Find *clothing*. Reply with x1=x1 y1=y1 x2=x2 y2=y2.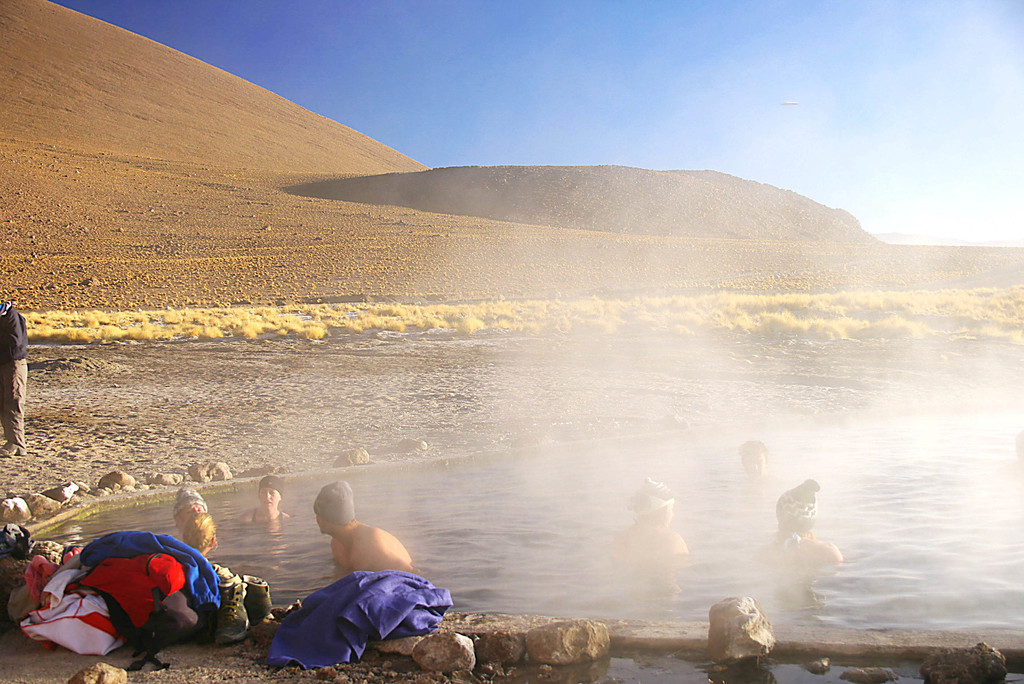
x1=8 y1=551 x2=73 y2=603.
